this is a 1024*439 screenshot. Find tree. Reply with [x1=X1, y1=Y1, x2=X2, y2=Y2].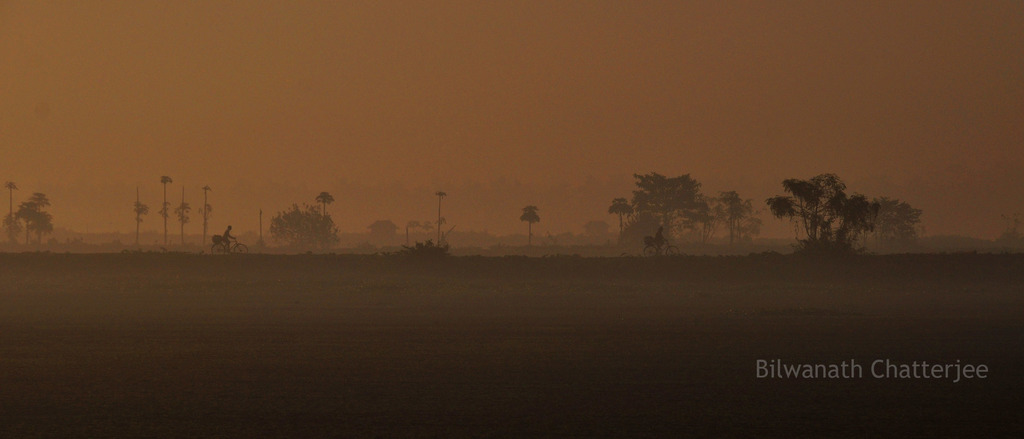
[x1=37, y1=208, x2=49, y2=240].
